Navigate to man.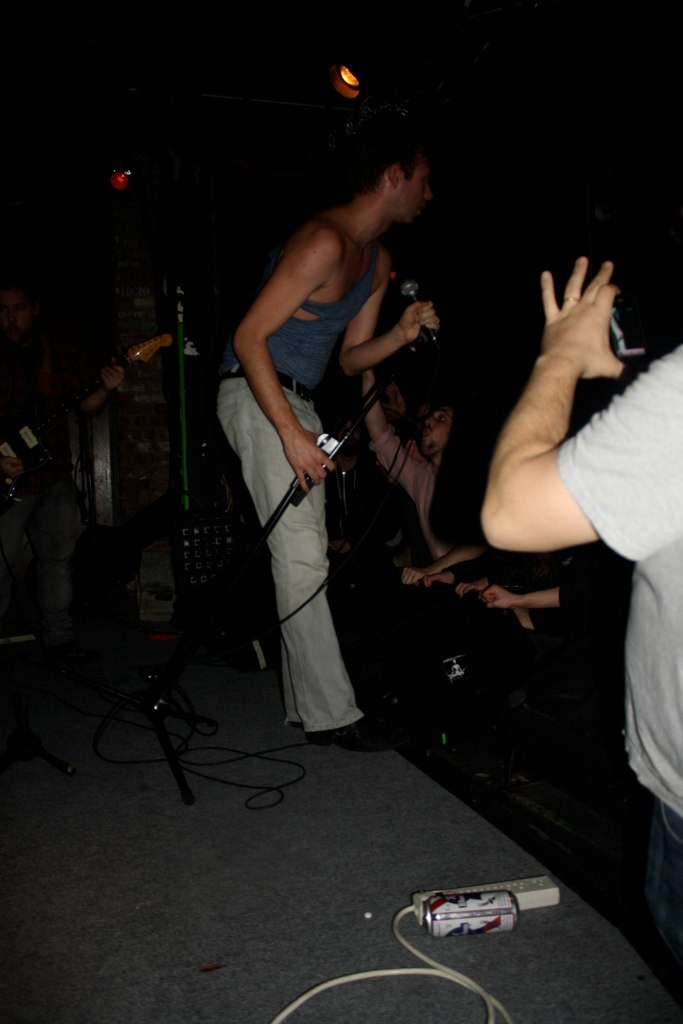
Navigation target: [359,371,486,696].
